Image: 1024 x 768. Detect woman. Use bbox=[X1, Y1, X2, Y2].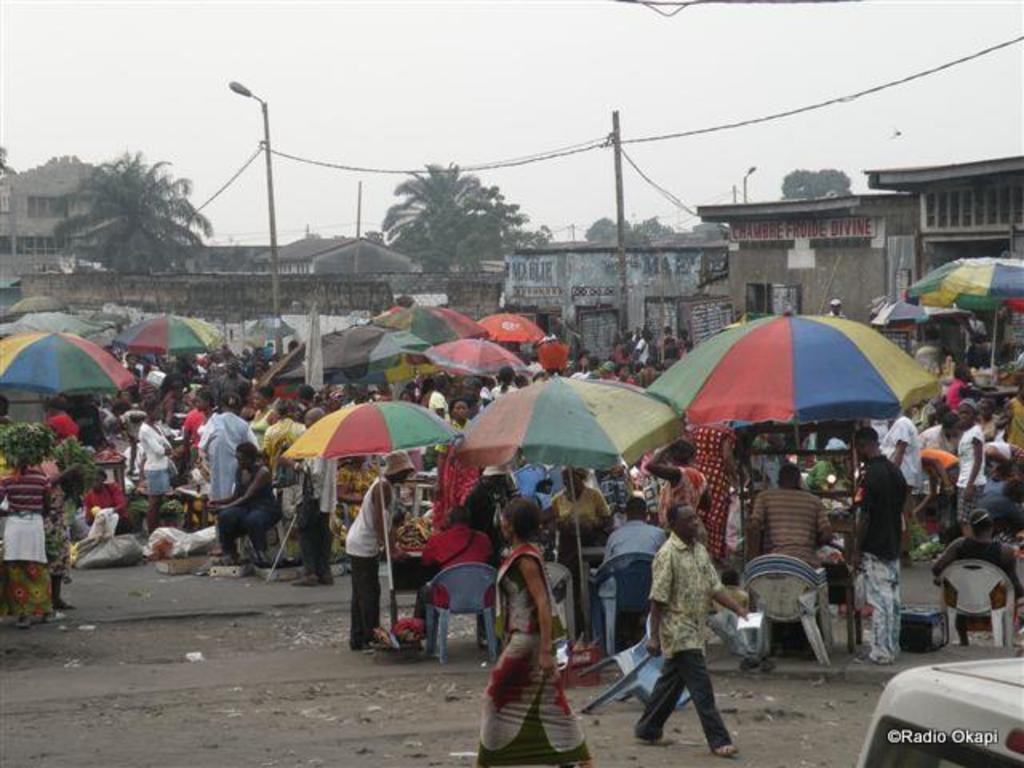
bbox=[200, 437, 283, 570].
